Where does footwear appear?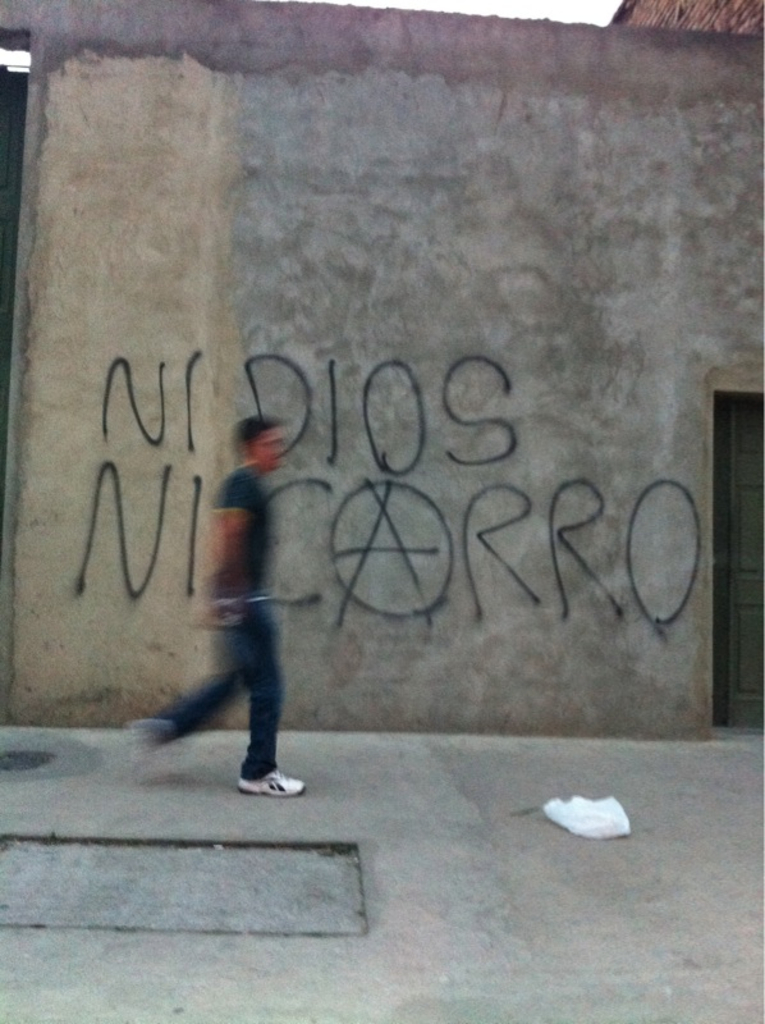
Appears at 237:771:306:800.
